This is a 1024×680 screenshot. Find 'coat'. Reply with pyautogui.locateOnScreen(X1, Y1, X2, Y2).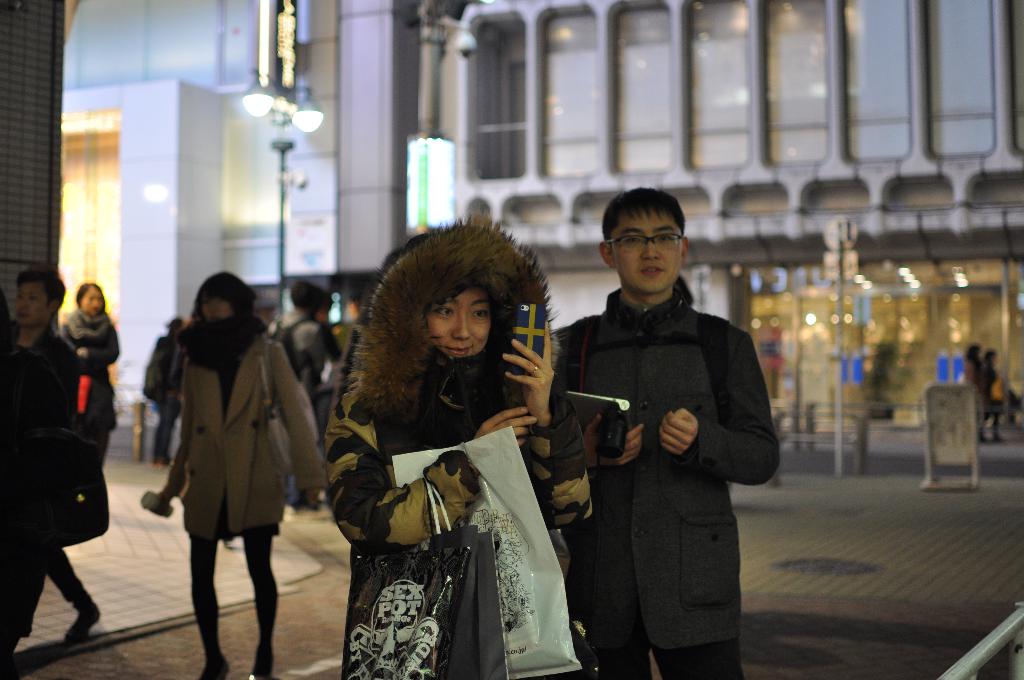
pyautogui.locateOnScreen(148, 293, 297, 560).
